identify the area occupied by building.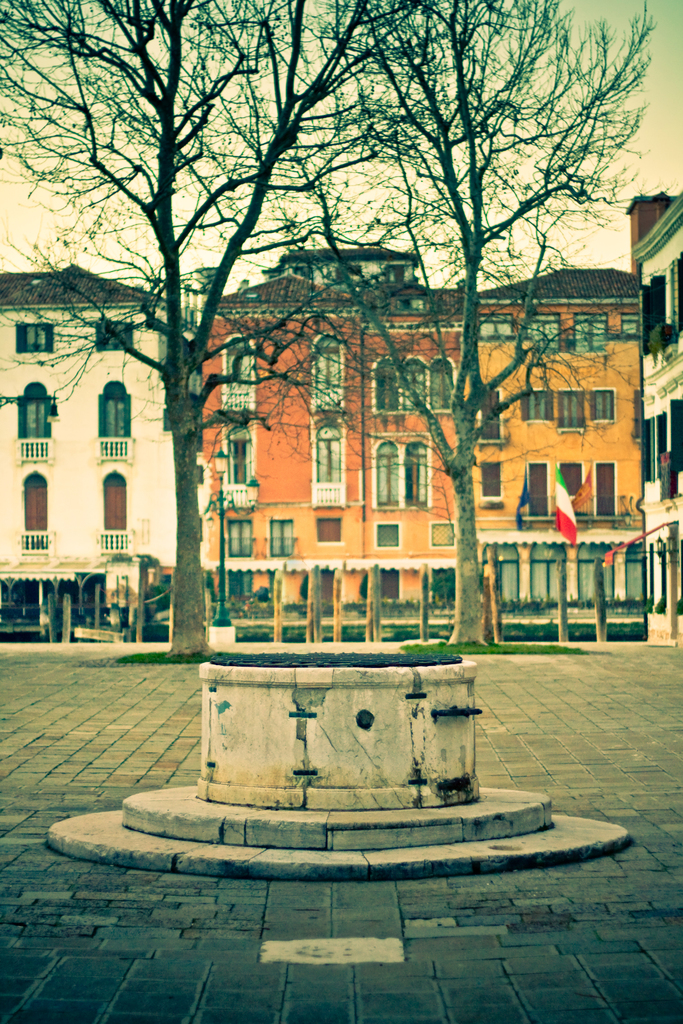
Area: <bbox>204, 273, 475, 648</bbox>.
